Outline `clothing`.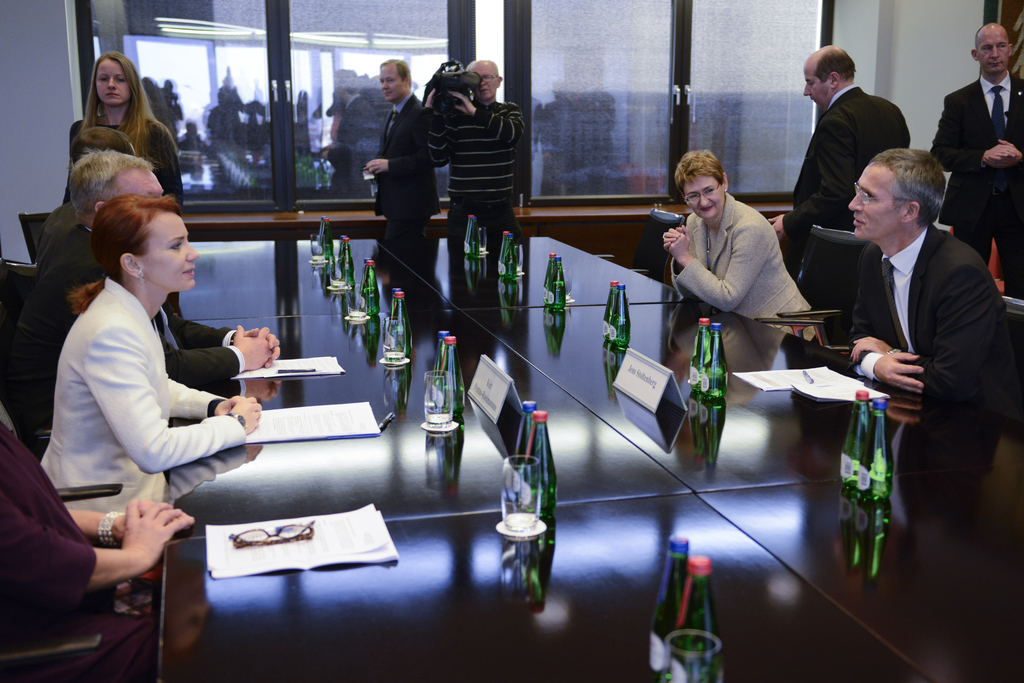
Outline: 847, 221, 1022, 398.
